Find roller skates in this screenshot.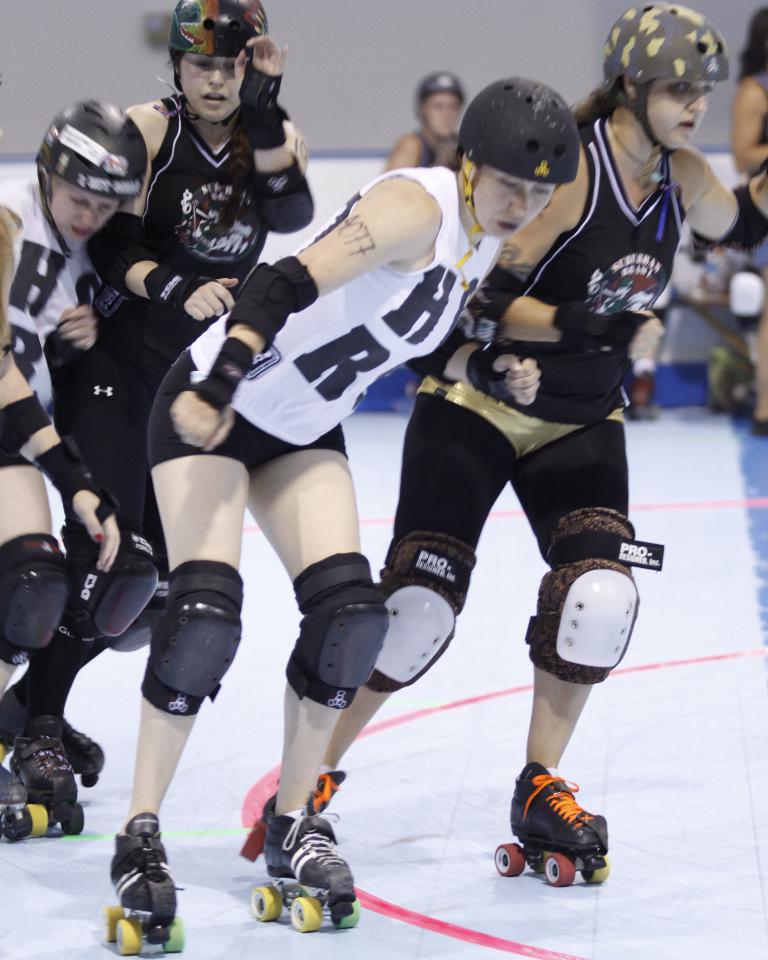
The bounding box for roller skates is bbox=[8, 716, 86, 838].
